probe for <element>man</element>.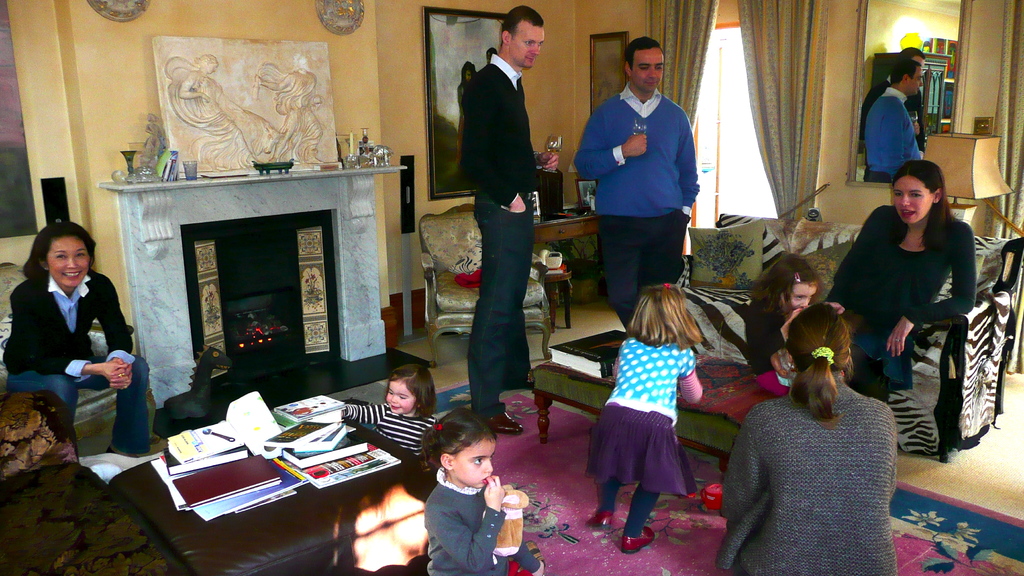
Probe result: rect(447, 19, 560, 410).
